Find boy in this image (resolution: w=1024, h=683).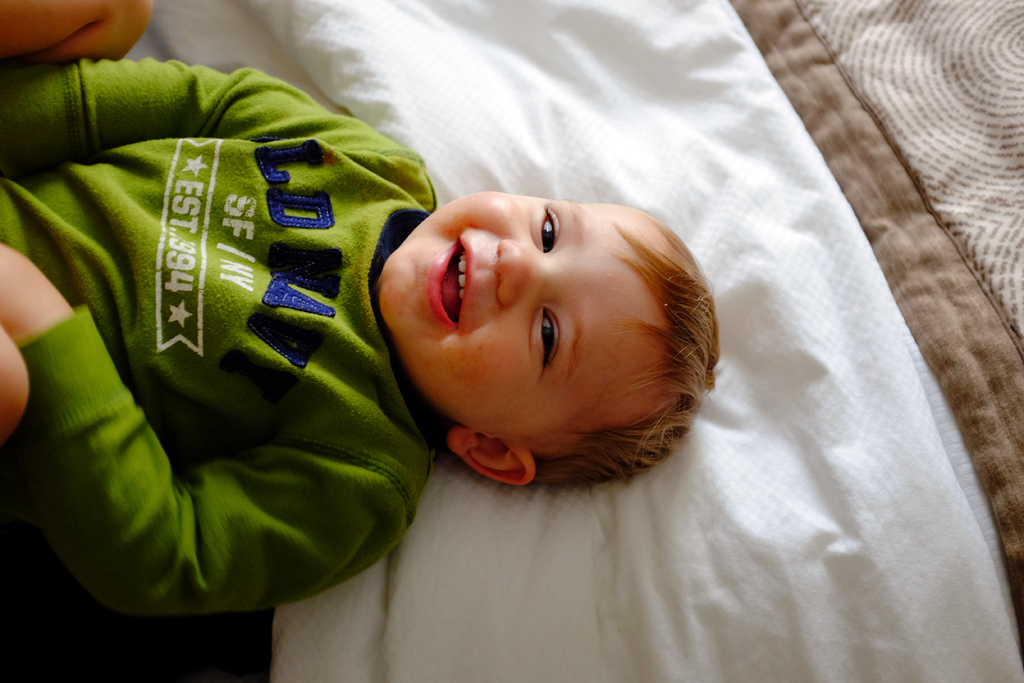
crop(83, 2, 772, 627).
